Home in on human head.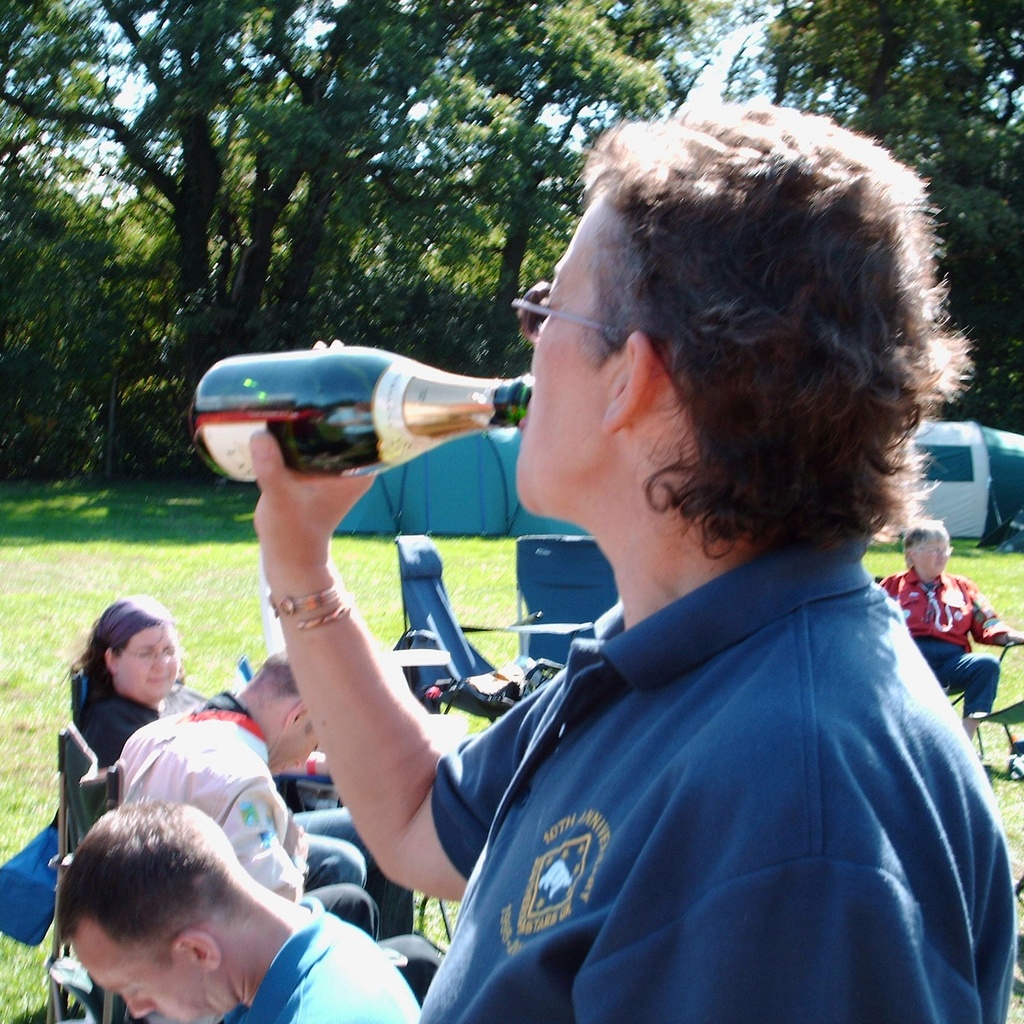
Homed in at box=[500, 104, 979, 623].
